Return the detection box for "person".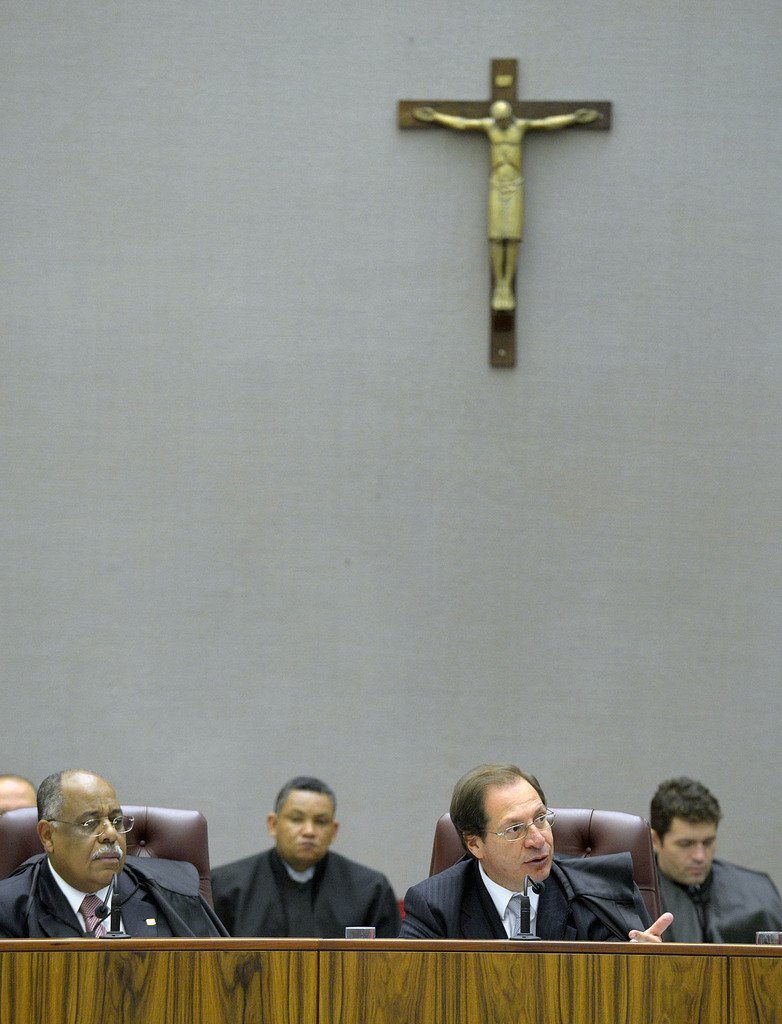
404/761/678/945.
